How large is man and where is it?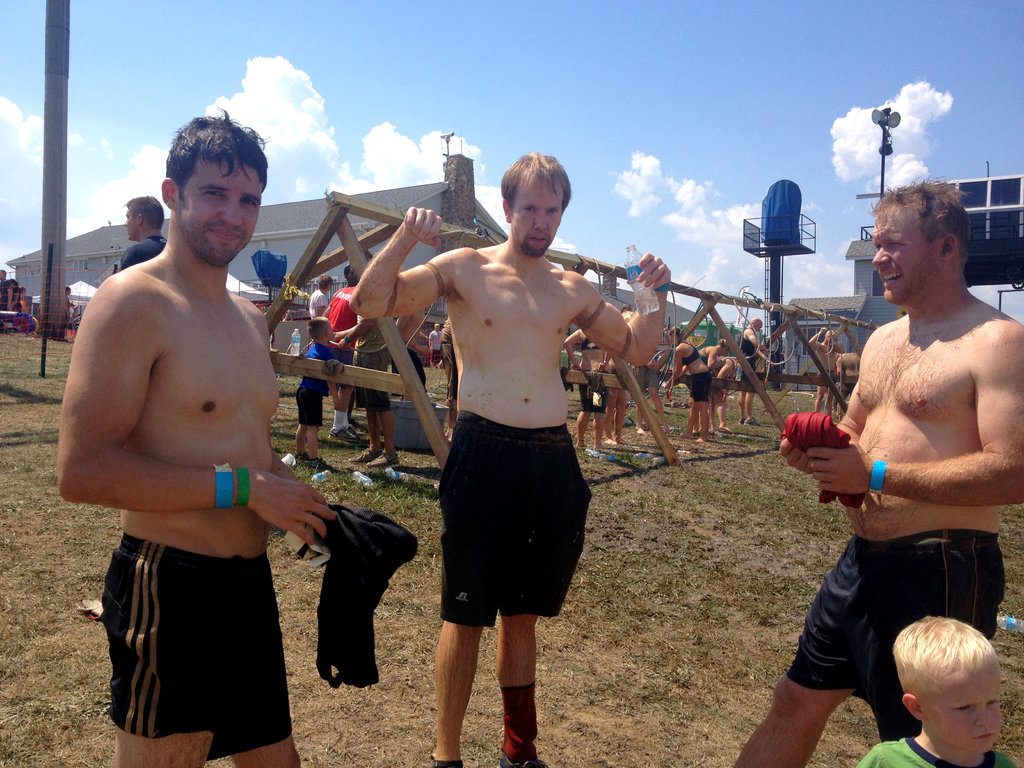
Bounding box: crop(730, 182, 1023, 767).
